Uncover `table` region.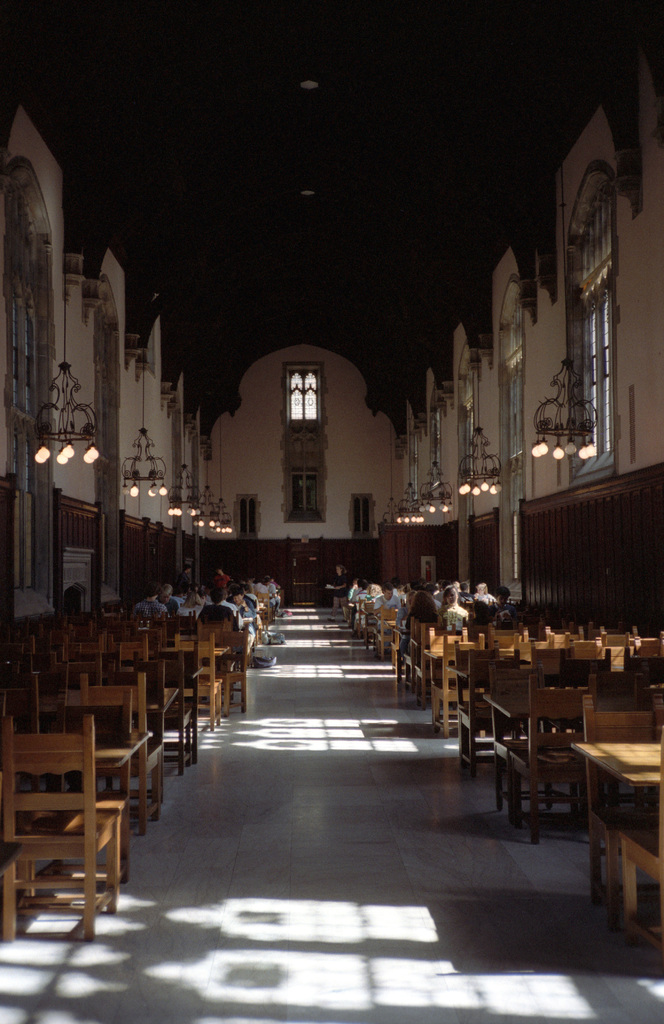
Uncovered: l=239, t=616, r=253, b=667.
